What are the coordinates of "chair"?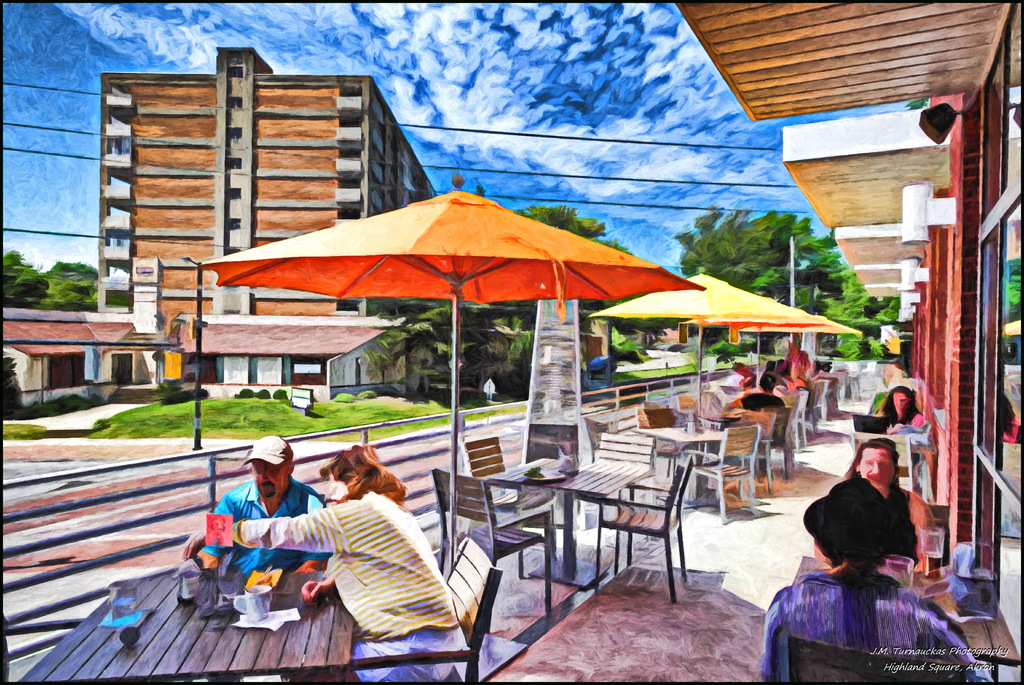
pyautogui.locateOnScreen(585, 429, 660, 548).
